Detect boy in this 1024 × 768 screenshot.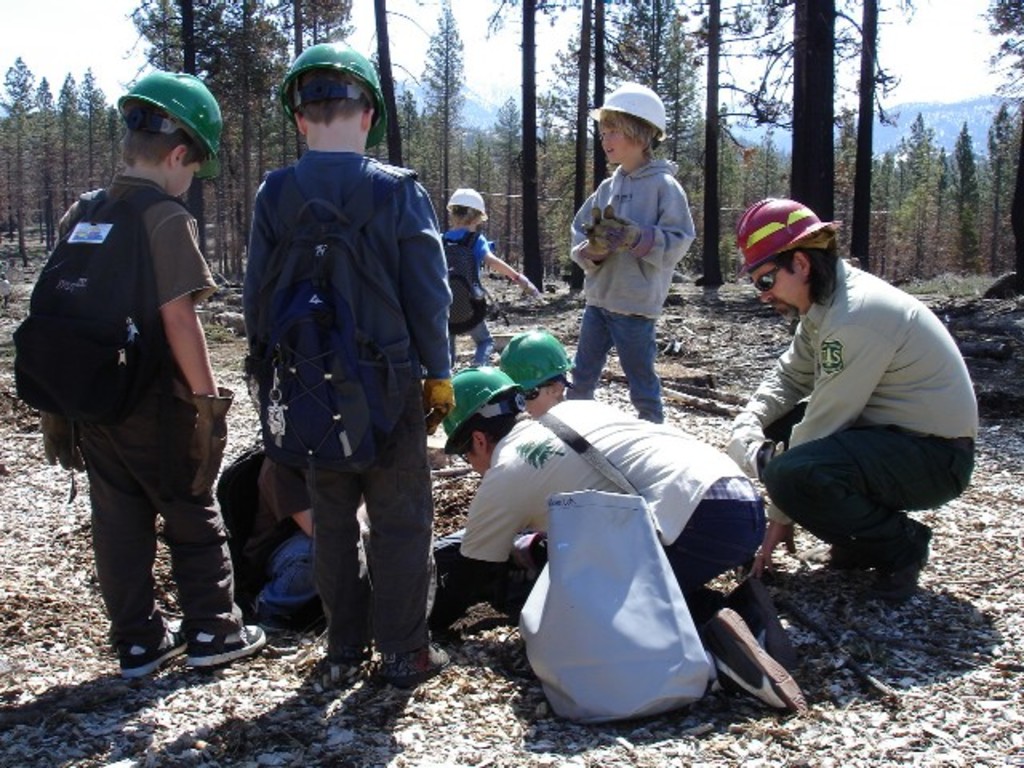
Detection: <region>430, 173, 546, 370</region>.
